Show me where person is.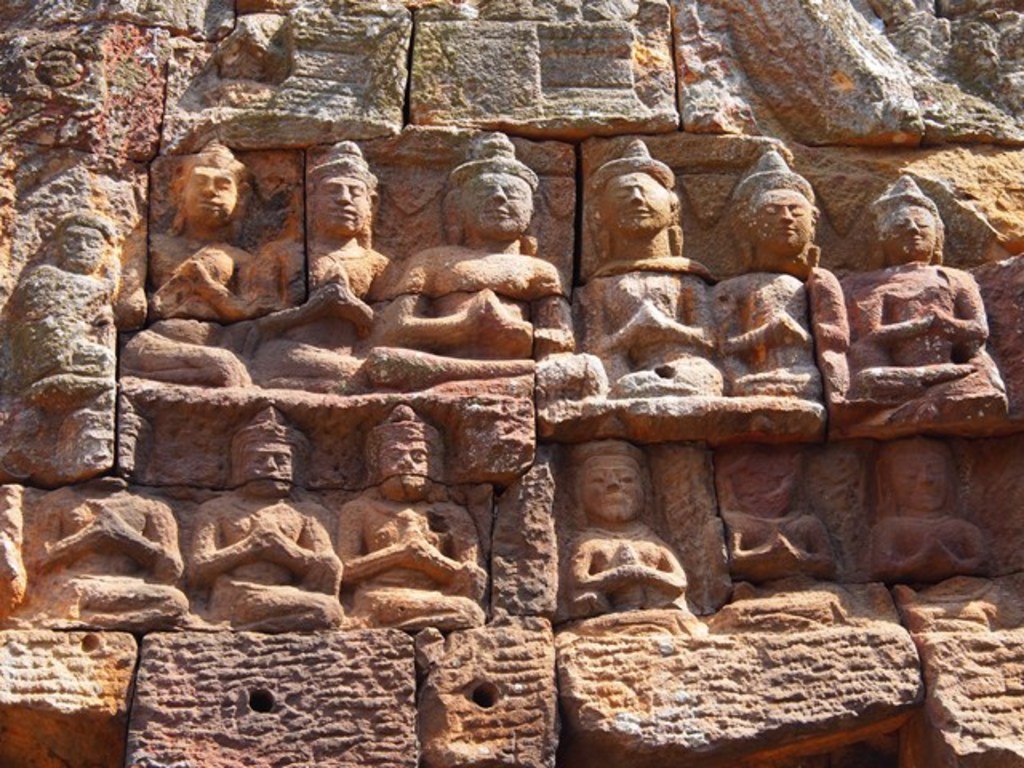
person is at x1=850 y1=173 x2=987 y2=387.
